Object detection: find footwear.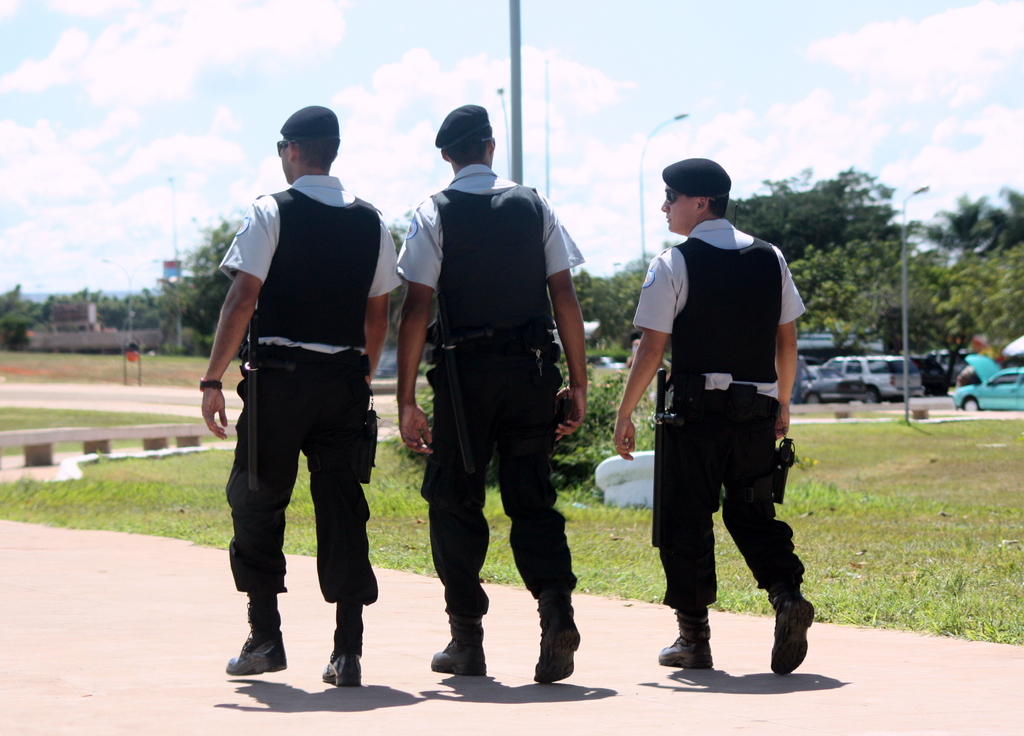
(left=655, top=604, right=709, bottom=667).
